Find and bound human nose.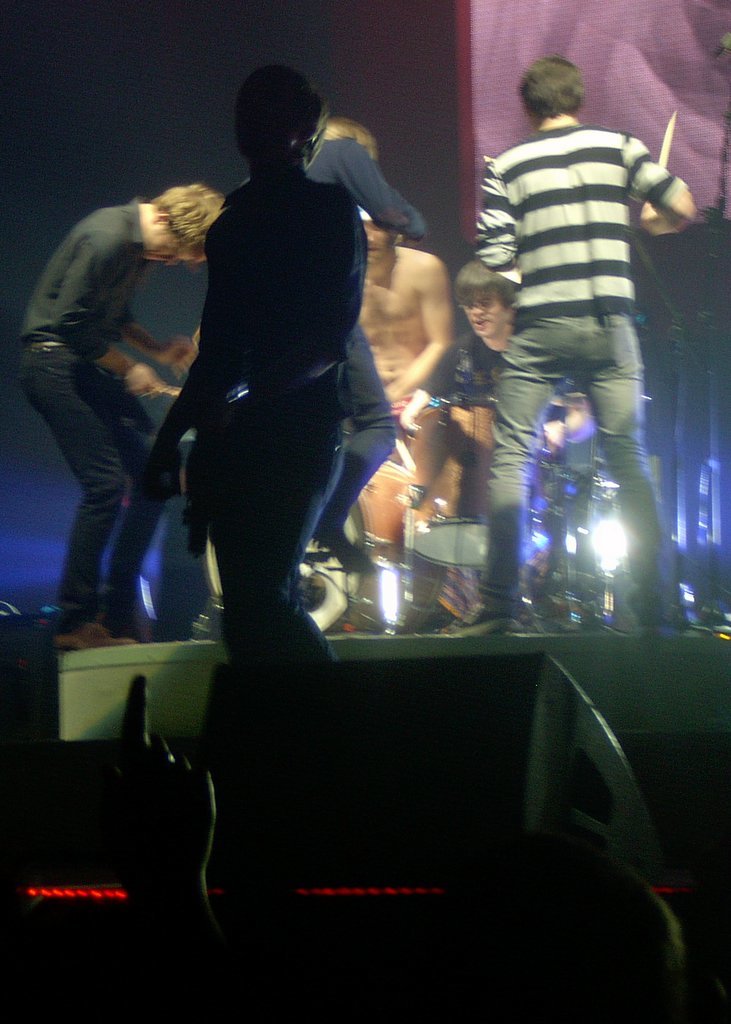
Bound: select_region(468, 300, 490, 318).
